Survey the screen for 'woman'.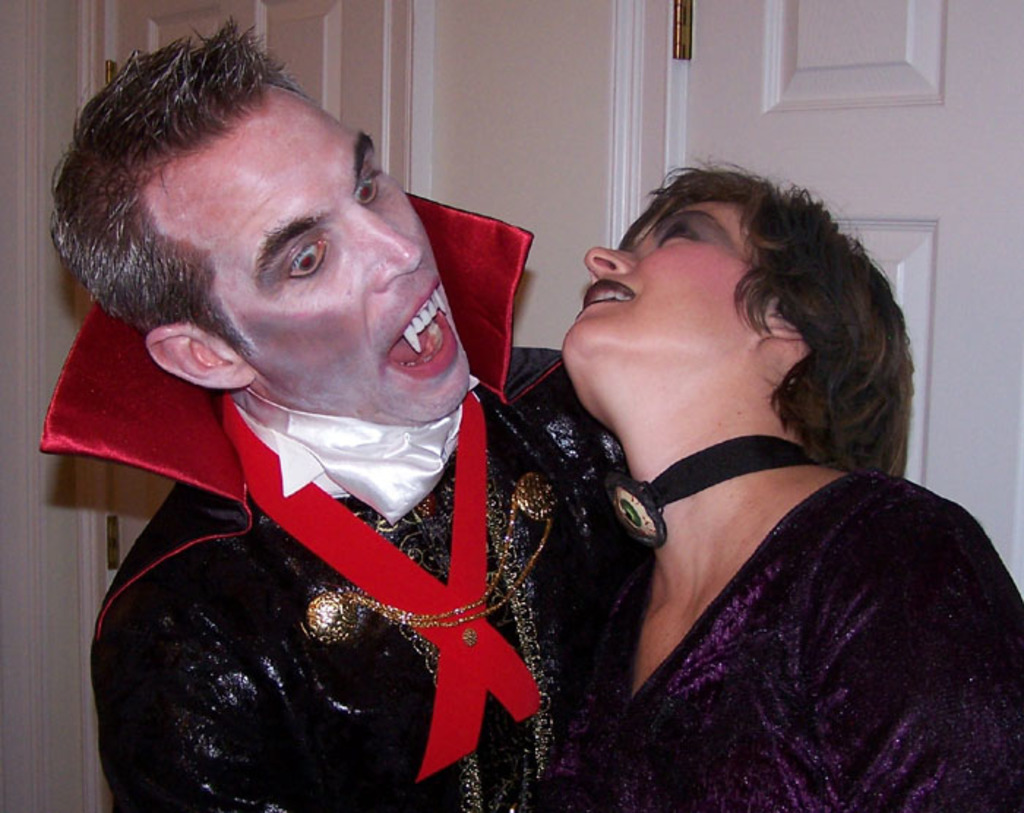
Survey found: bbox=[467, 123, 989, 812].
